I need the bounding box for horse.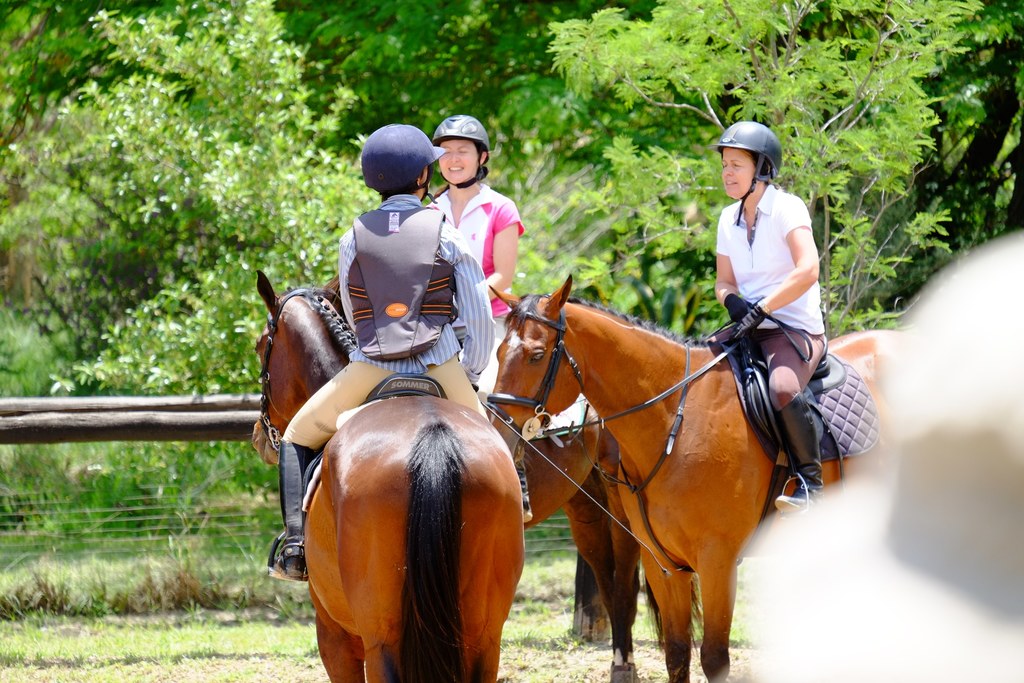
Here it is: crop(515, 398, 708, 682).
